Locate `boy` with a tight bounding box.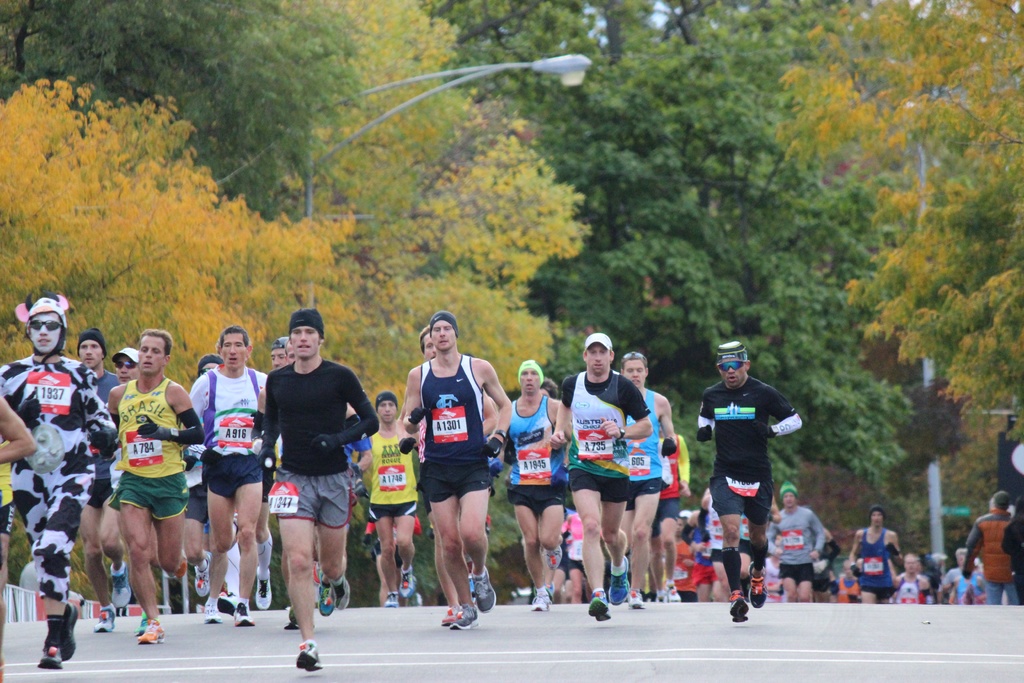
bbox=[390, 320, 518, 621].
